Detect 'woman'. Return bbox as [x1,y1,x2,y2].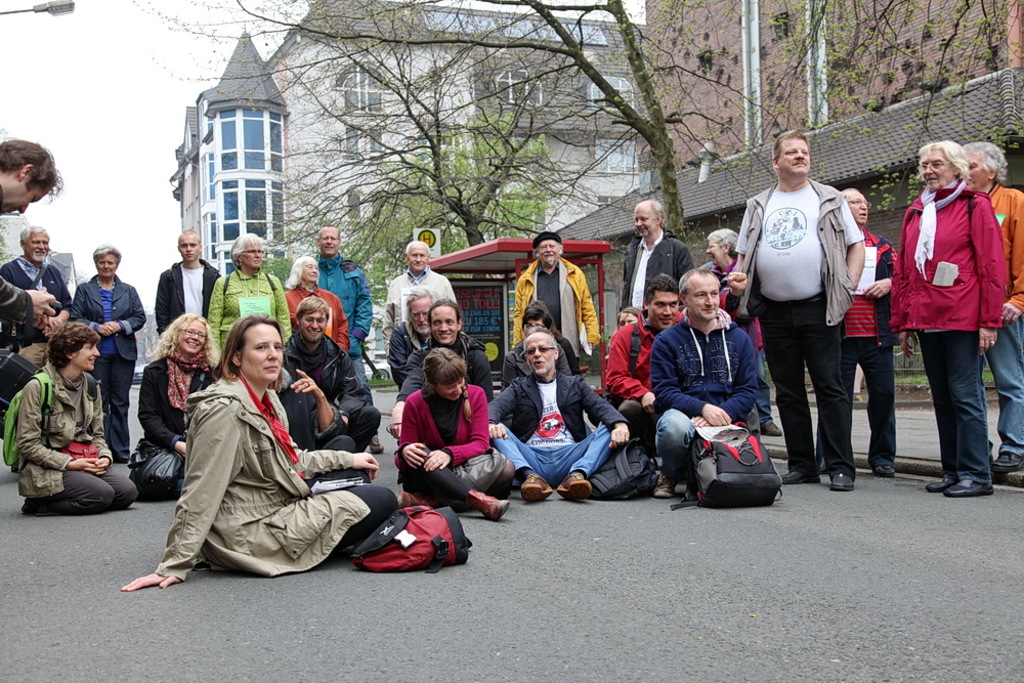
[397,346,519,517].
